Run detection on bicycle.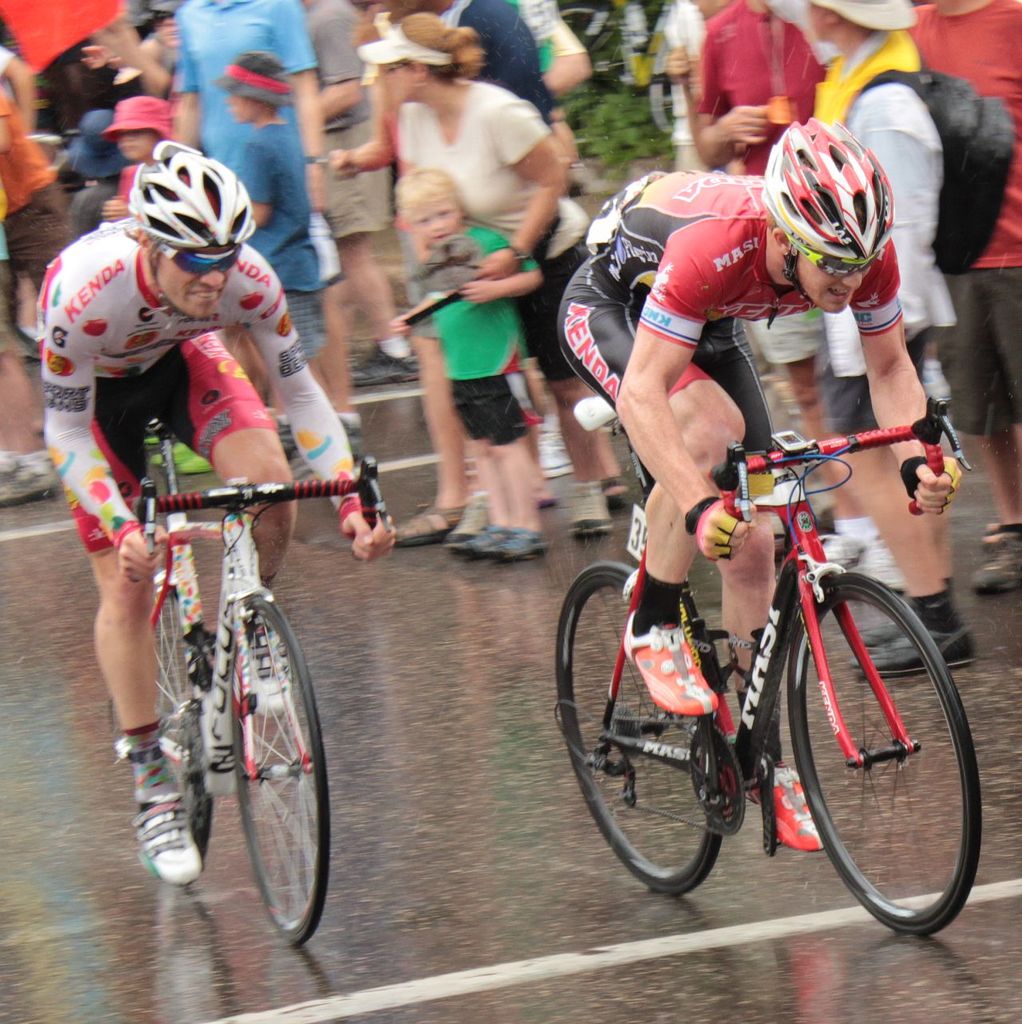
Result: 549,392,984,935.
